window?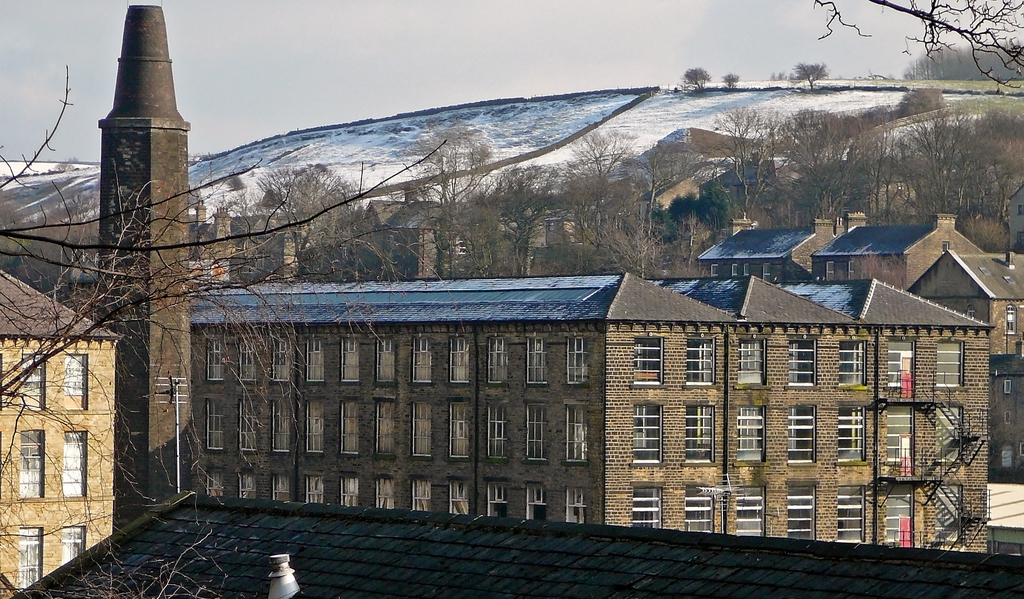
[left=18, top=351, right=49, bottom=410]
